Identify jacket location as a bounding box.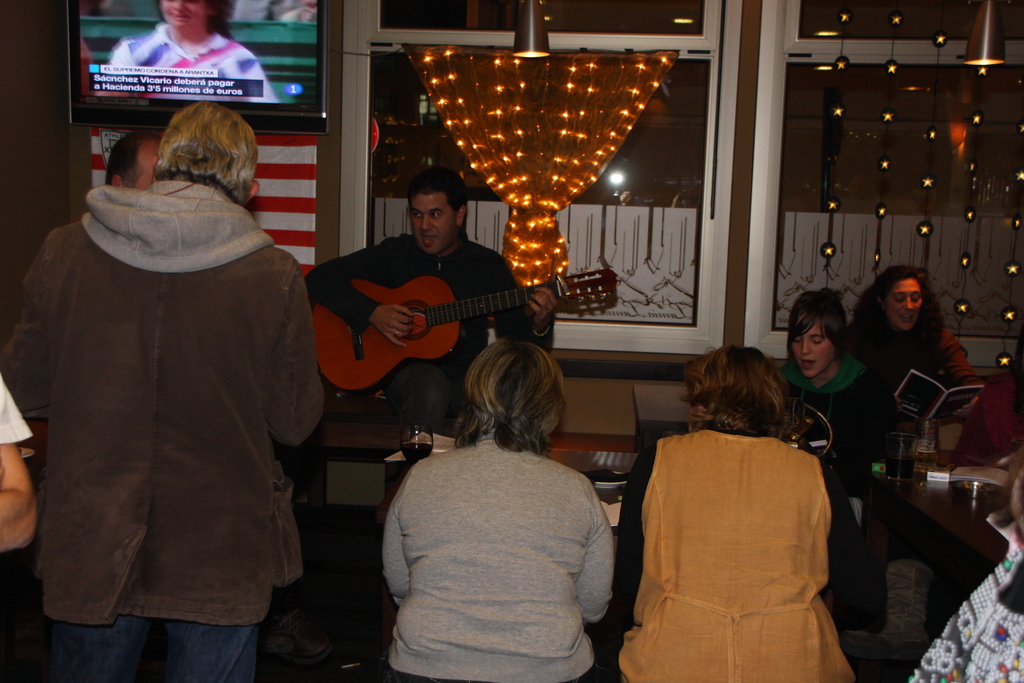
locate(321, 233, 557, 420).
